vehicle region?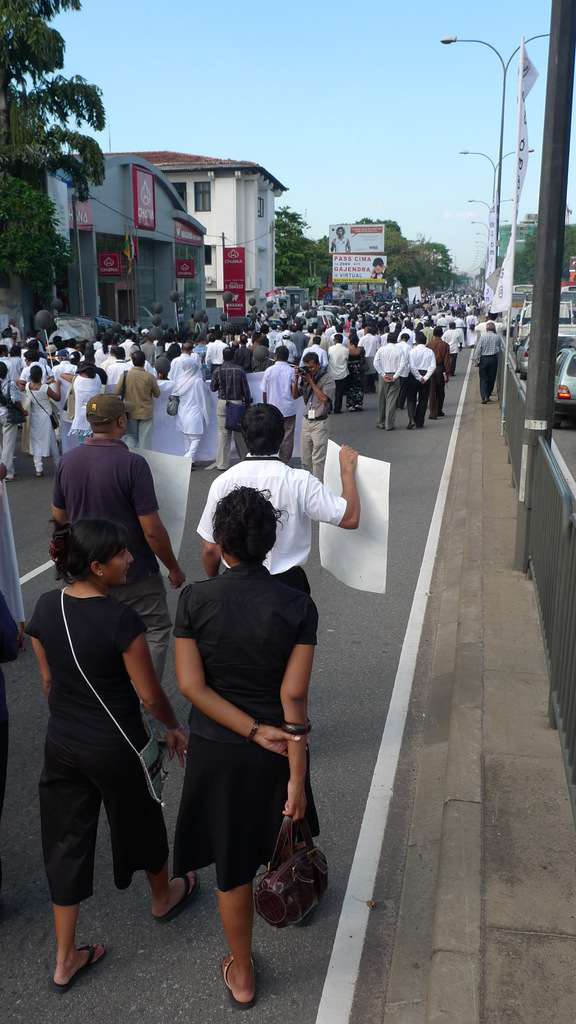
x1=553 y1=347 x2=575 y2=424
